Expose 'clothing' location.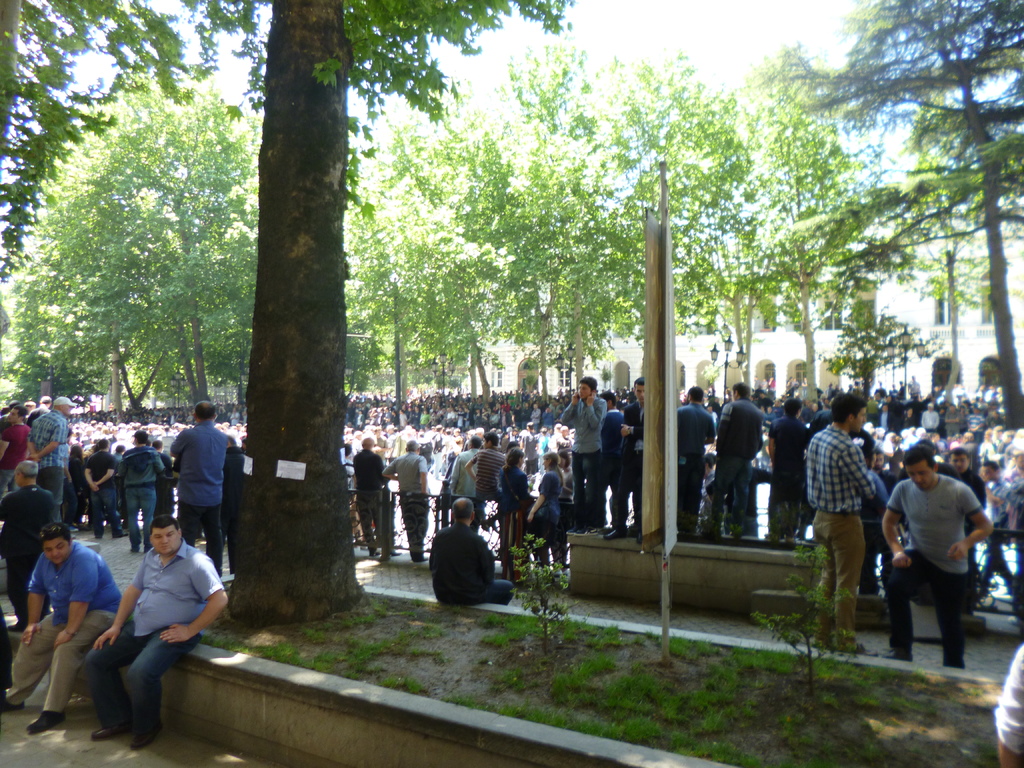
Exposed at (left=0, top=540, right=126, bottom=716).
